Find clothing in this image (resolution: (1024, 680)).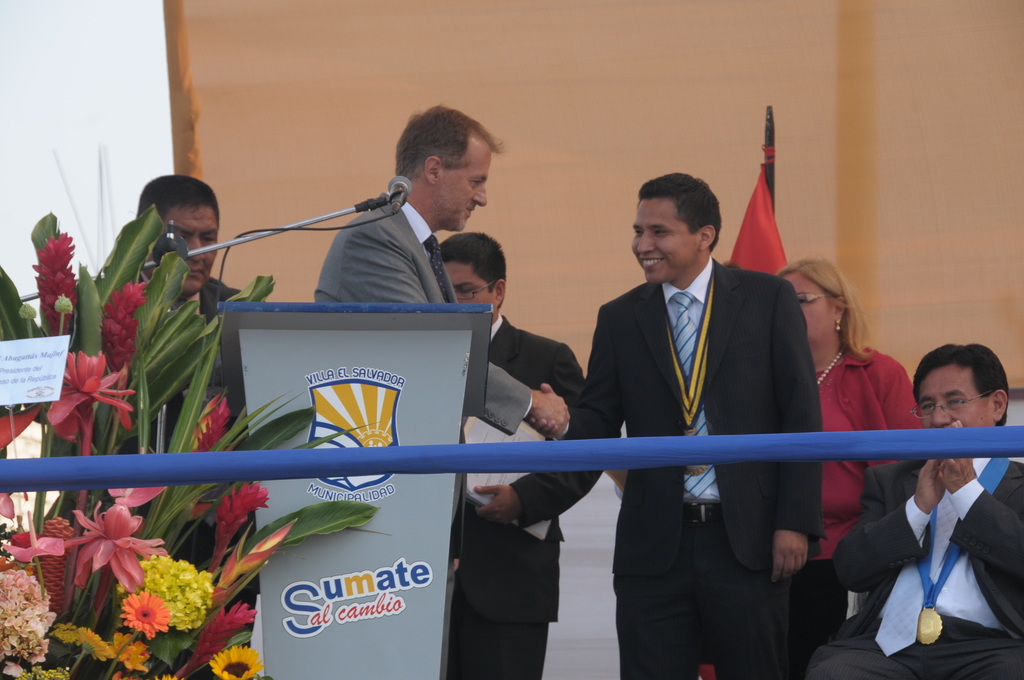
l=86, t=271, r=255, b=679.
